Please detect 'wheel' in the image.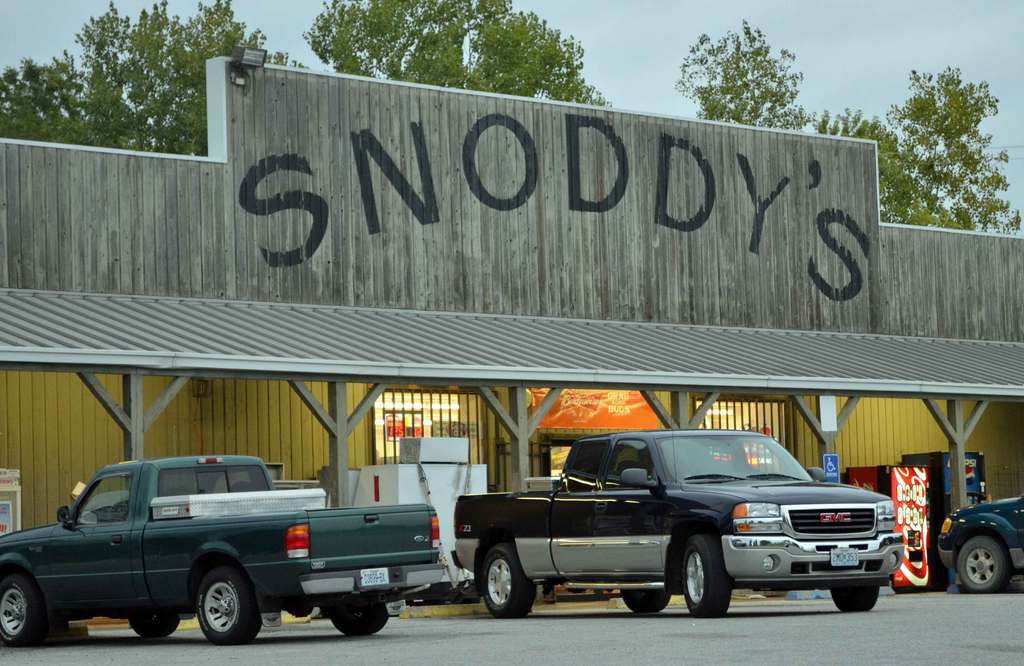
174, 573, 245, 651.
